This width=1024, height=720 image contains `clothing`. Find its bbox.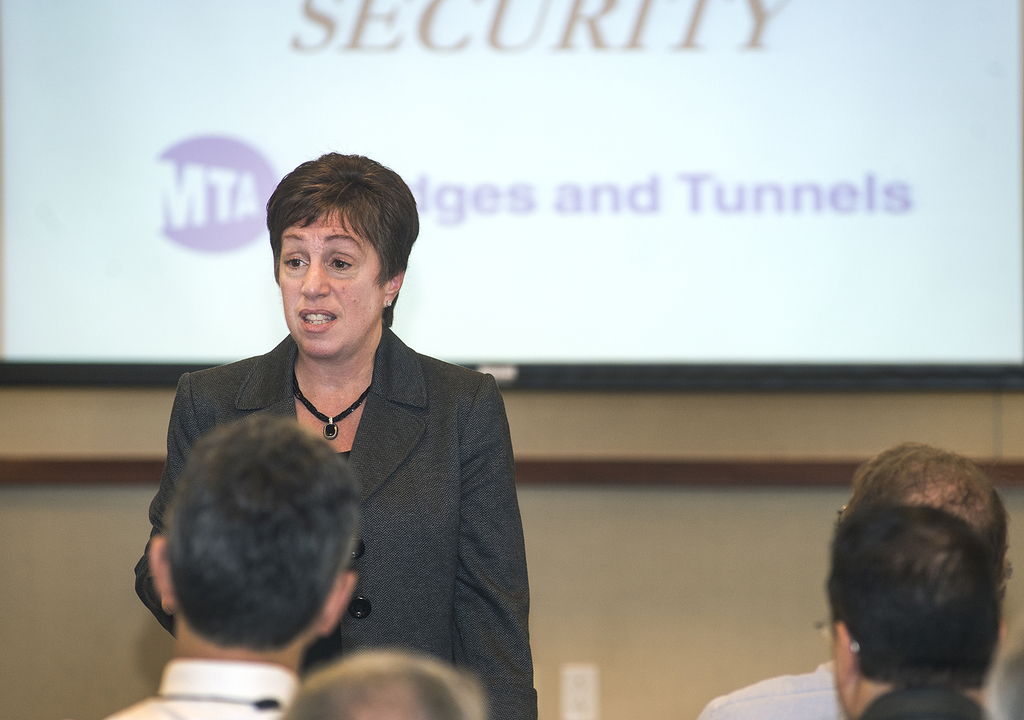
<region>701, 672, 843, 719</region>.
